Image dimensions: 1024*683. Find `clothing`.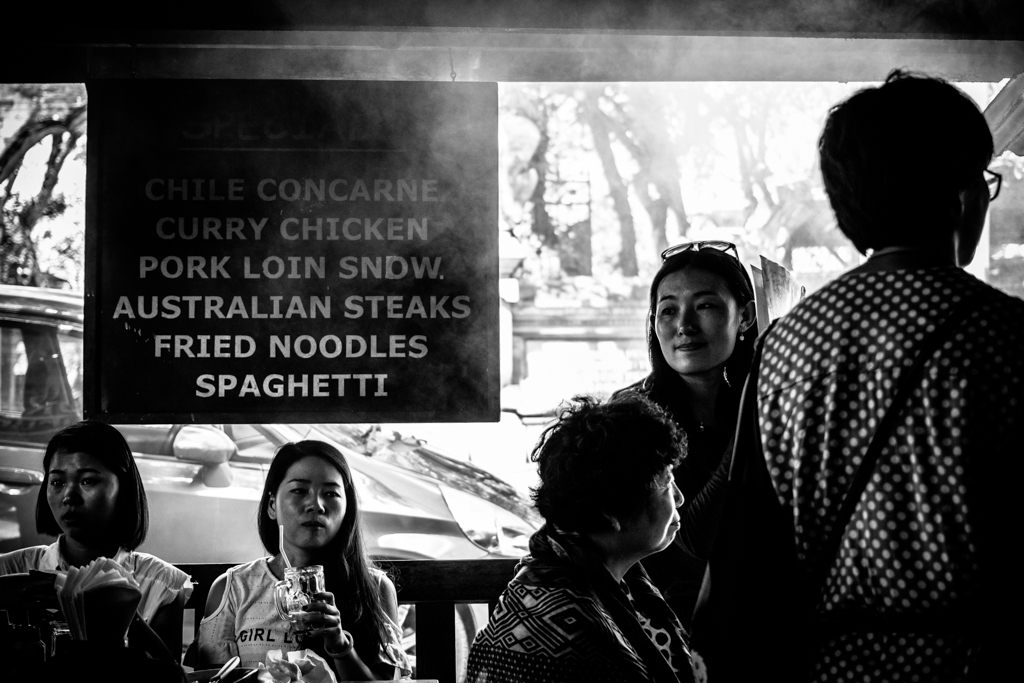
x1=0 y1=536 x2=204 y2=633.
